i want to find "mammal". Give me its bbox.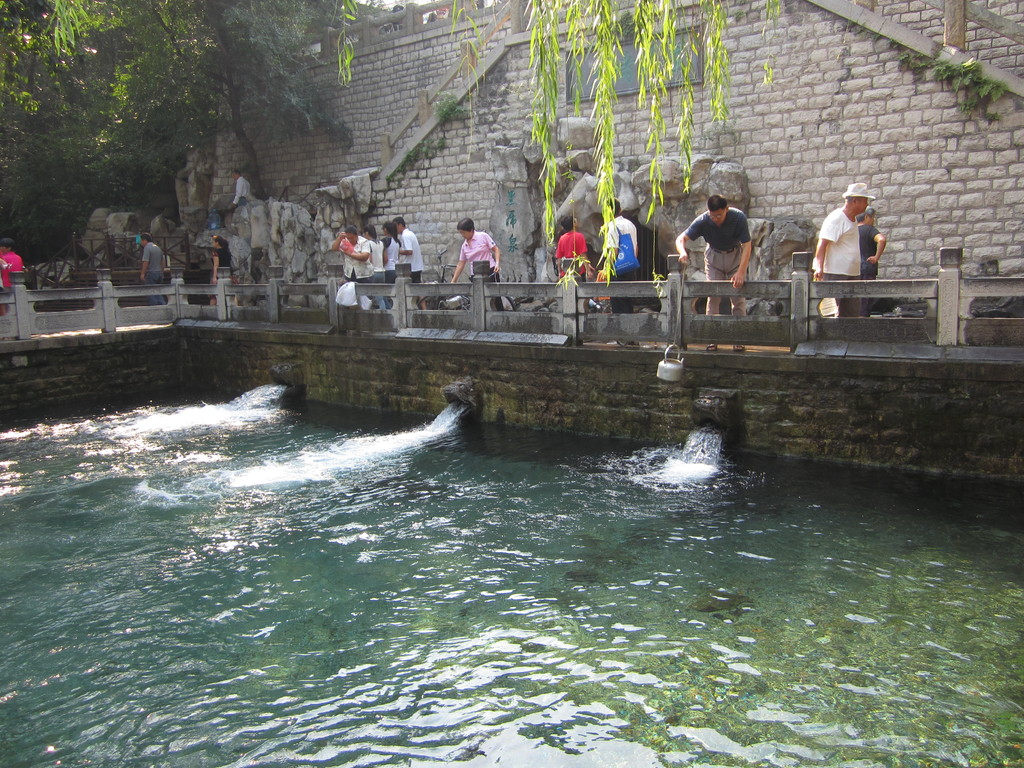
box(0, 242, 20, 290).
